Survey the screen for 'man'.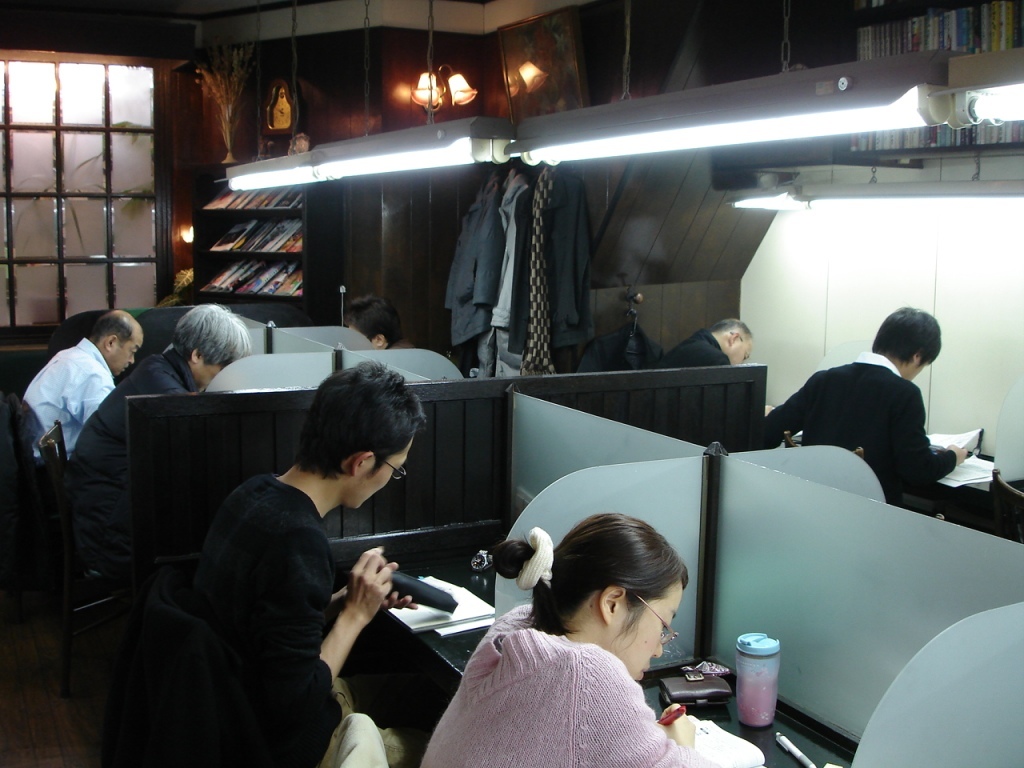
Survey found: <region>117, 374, 431, 754</region>.
